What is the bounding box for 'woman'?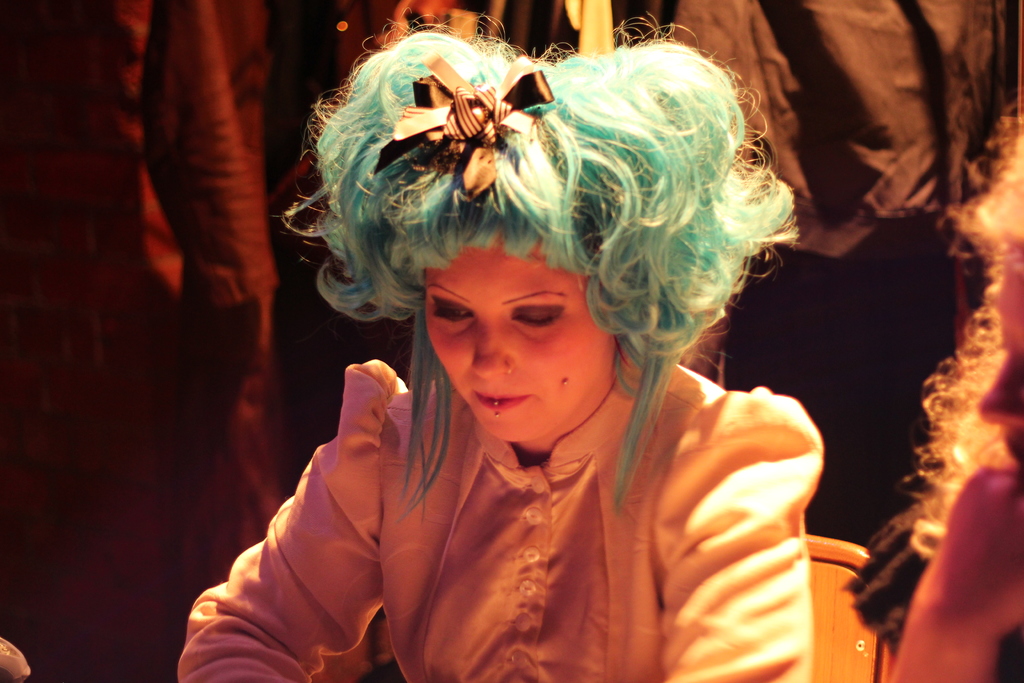
bbox=[876, 90, 1023, 682].
